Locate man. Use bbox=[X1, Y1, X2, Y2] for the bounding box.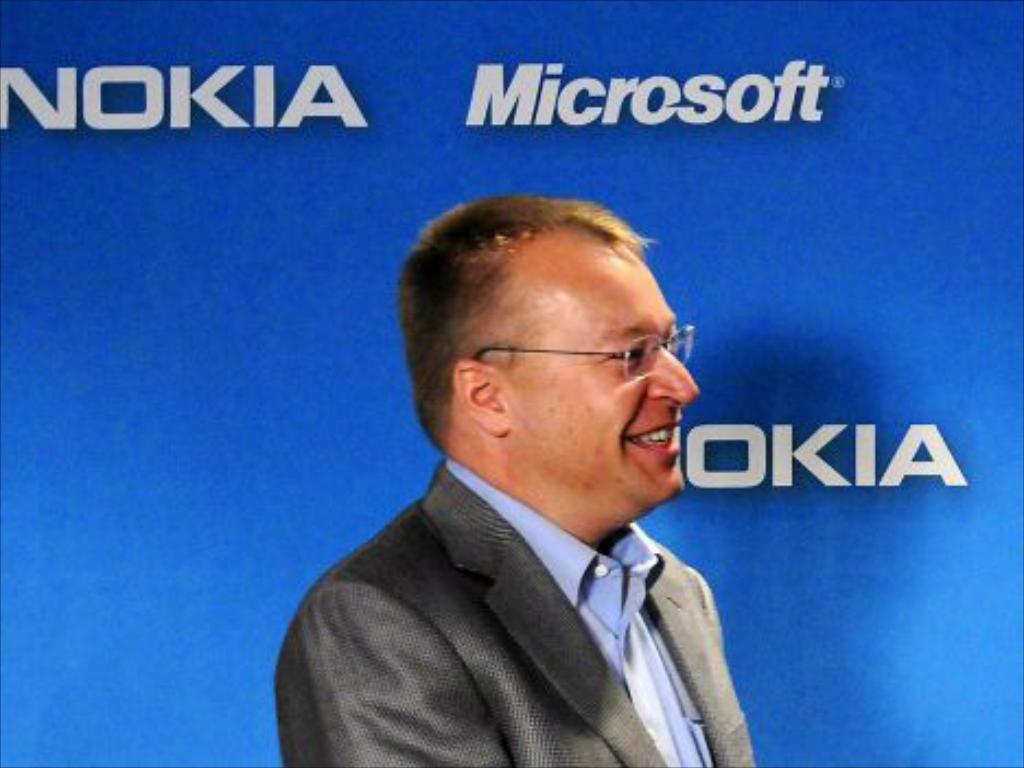
bbox=[265, 203, 794, 759].
